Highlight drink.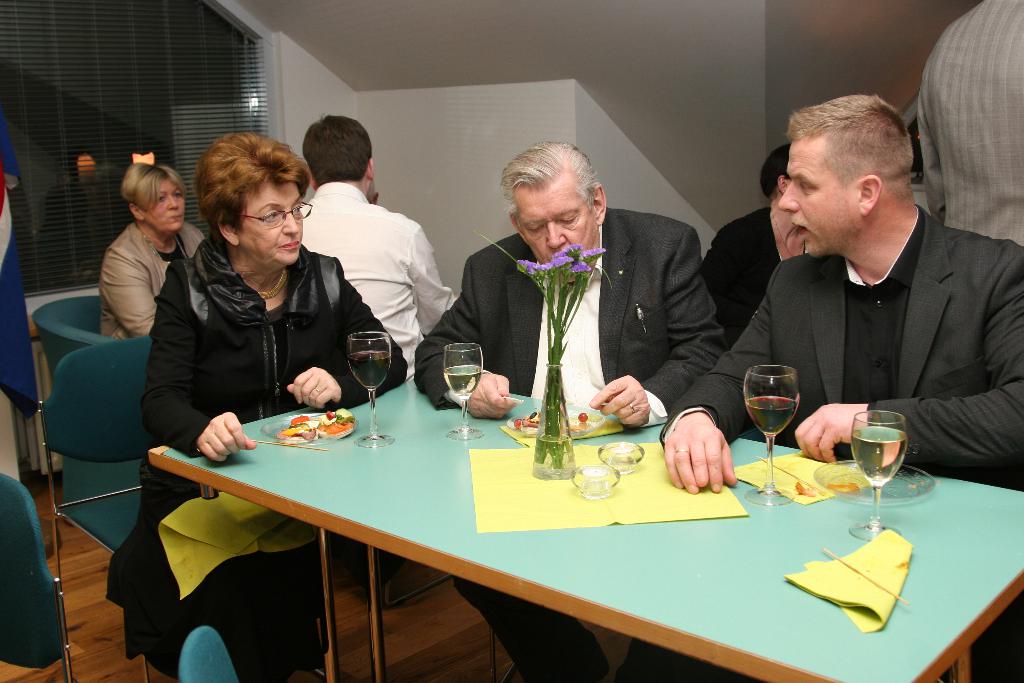
Highlighted region: 851:427:904:494.
